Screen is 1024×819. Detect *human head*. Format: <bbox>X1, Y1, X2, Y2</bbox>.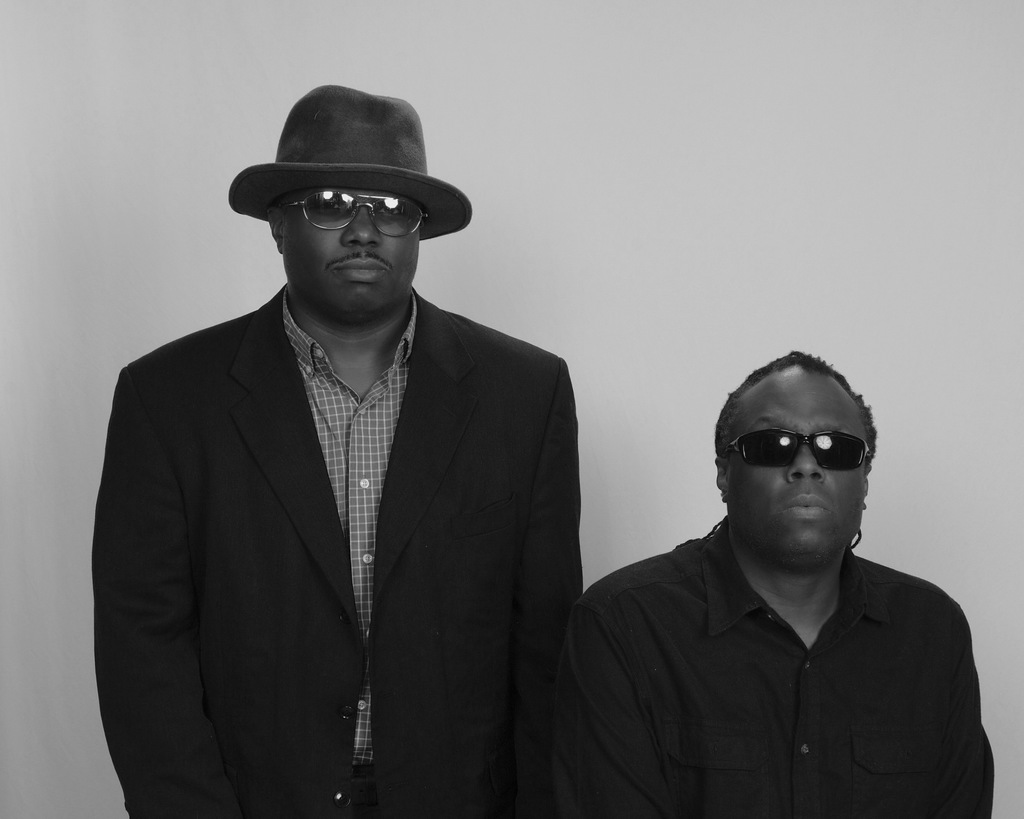
<bbox>696, 364, 892, 575</bbox>.
